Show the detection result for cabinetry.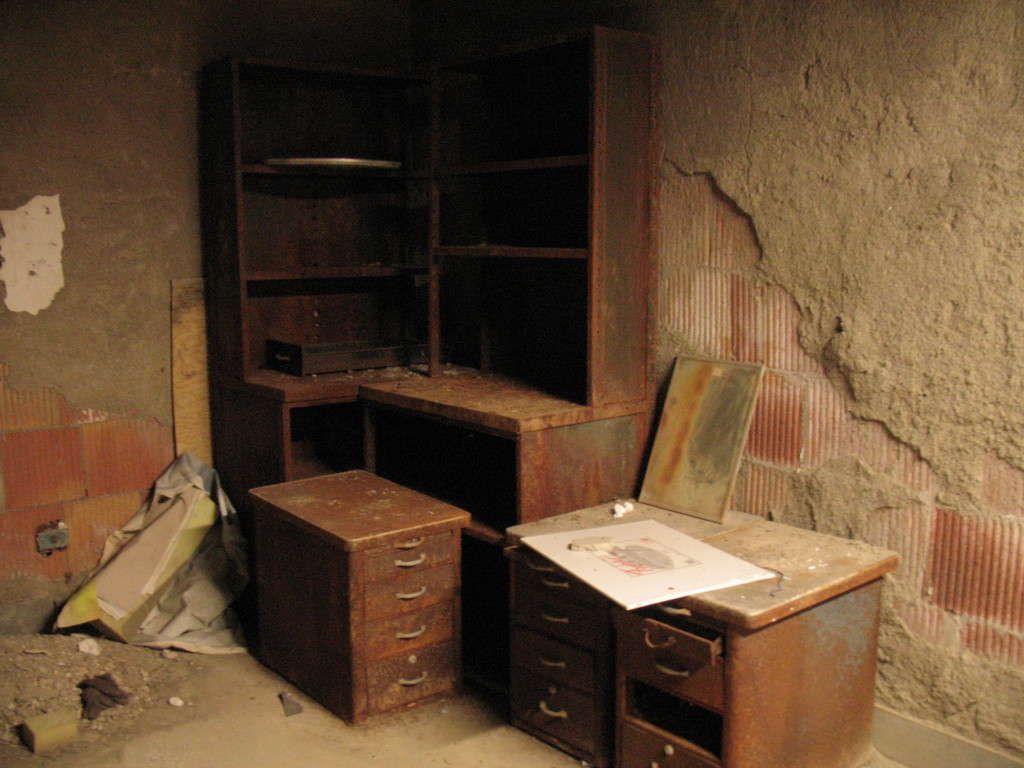
x1=161, y1=21, x2=725, y2=690.
